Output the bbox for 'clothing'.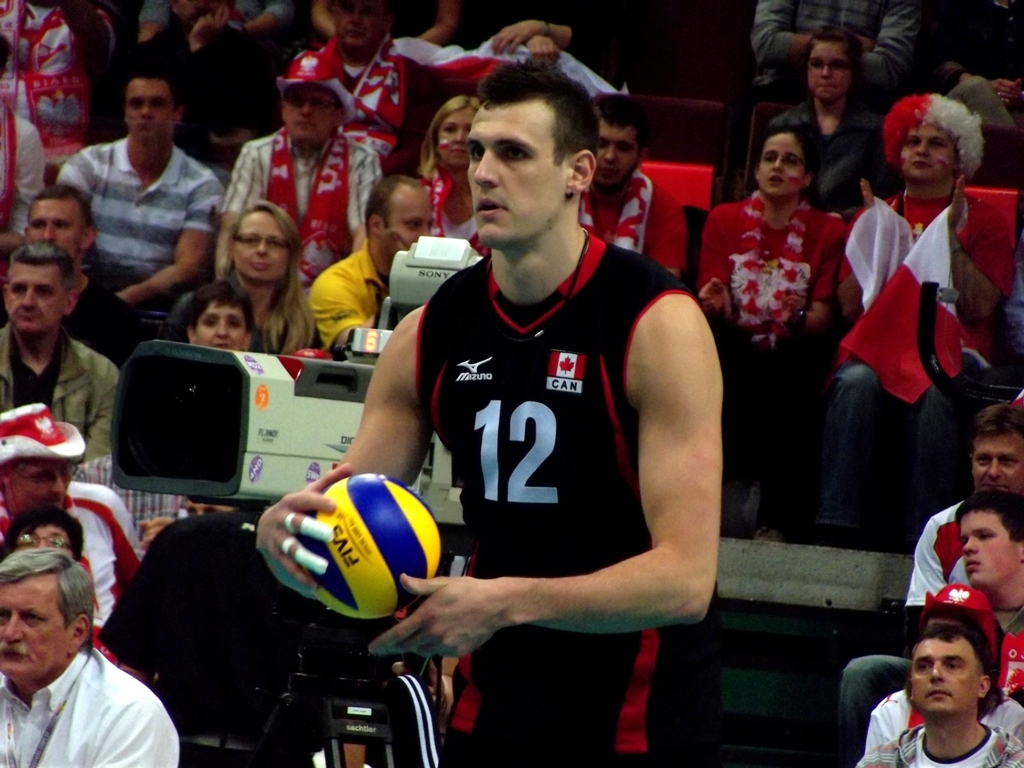
box(0, 316, 127, 478).
